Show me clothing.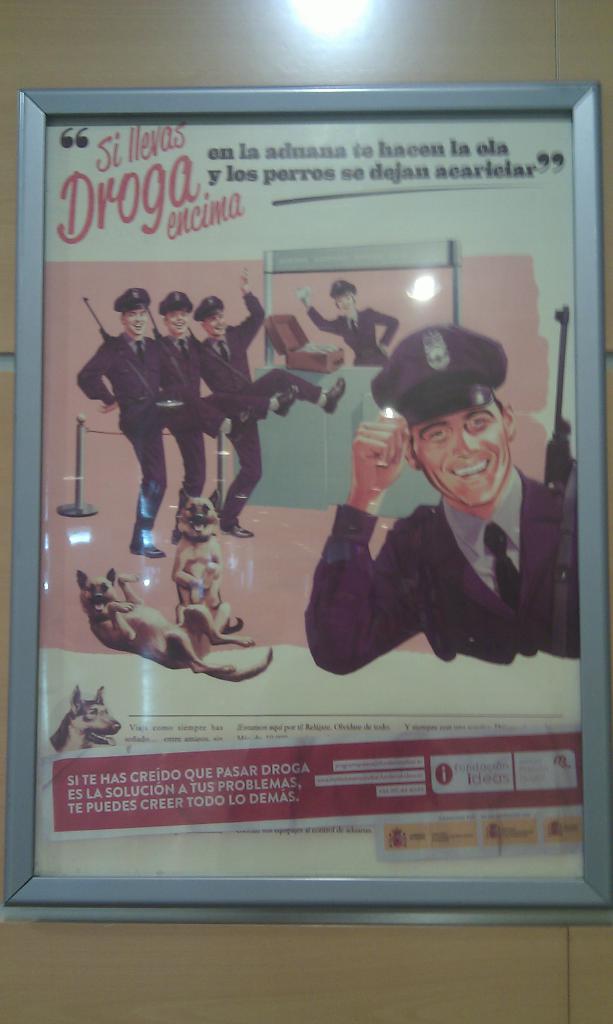
clothing is here: 203/292/322/528.
